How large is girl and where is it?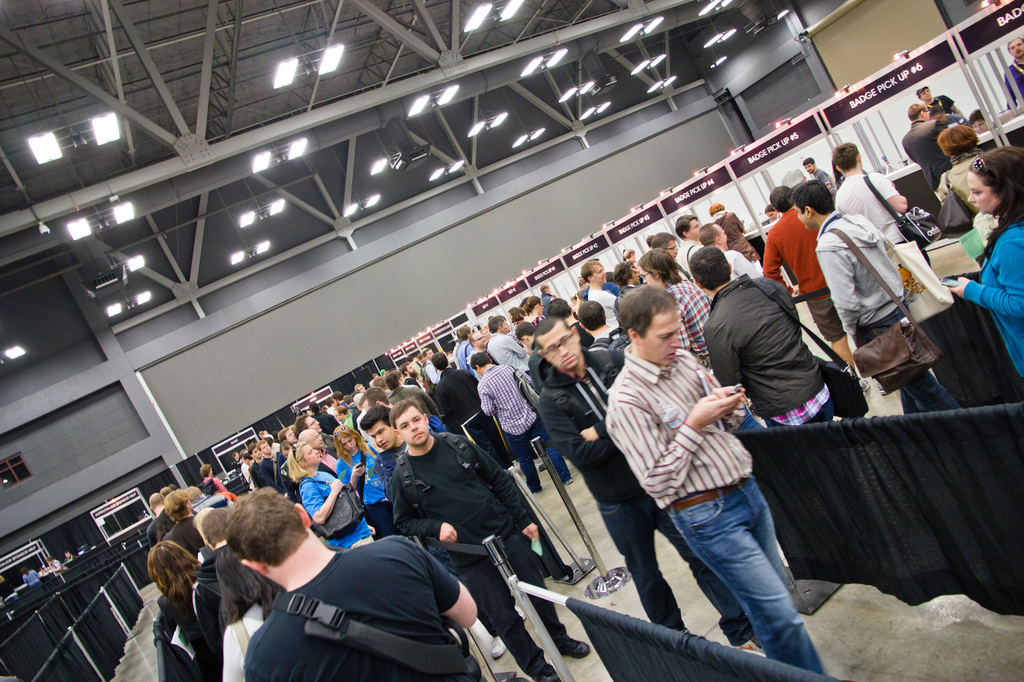
Bounding box: [left=286, top=438, right=374, bottom=547].
